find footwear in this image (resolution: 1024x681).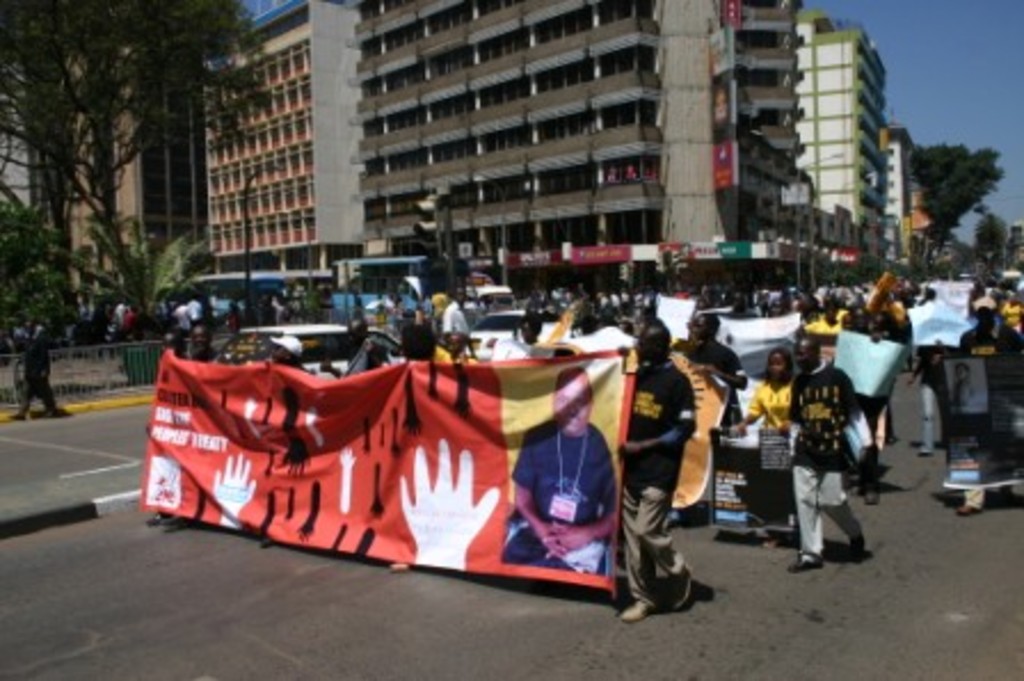
x1=850, y1=542, x2=864, y2=564.
